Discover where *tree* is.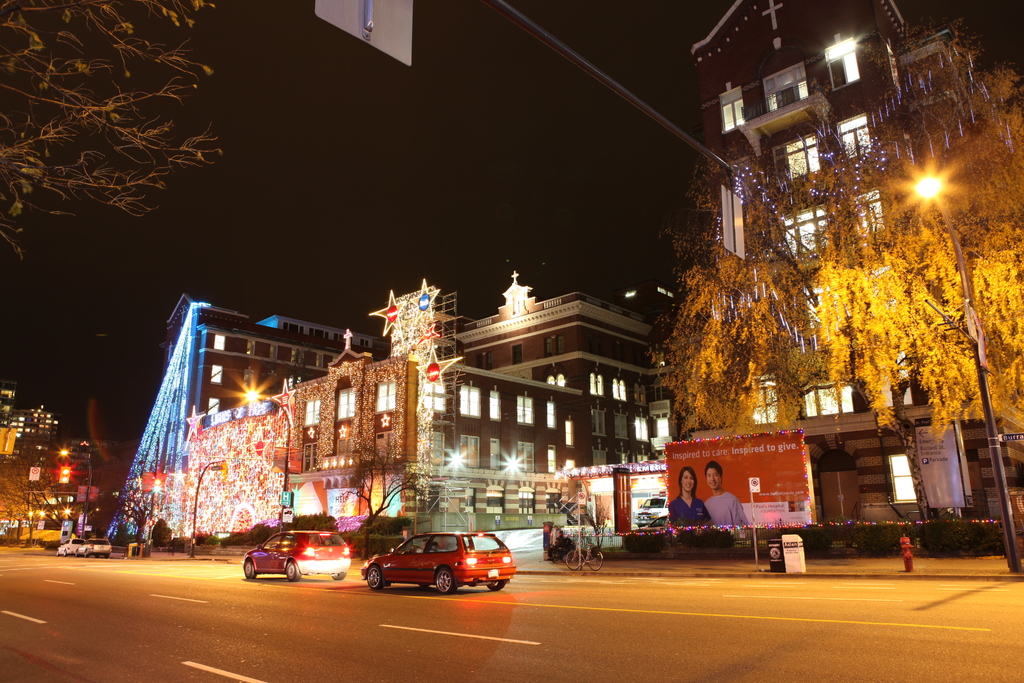
Discovered at x1=339 y1=441 x2=429 y2=568.
